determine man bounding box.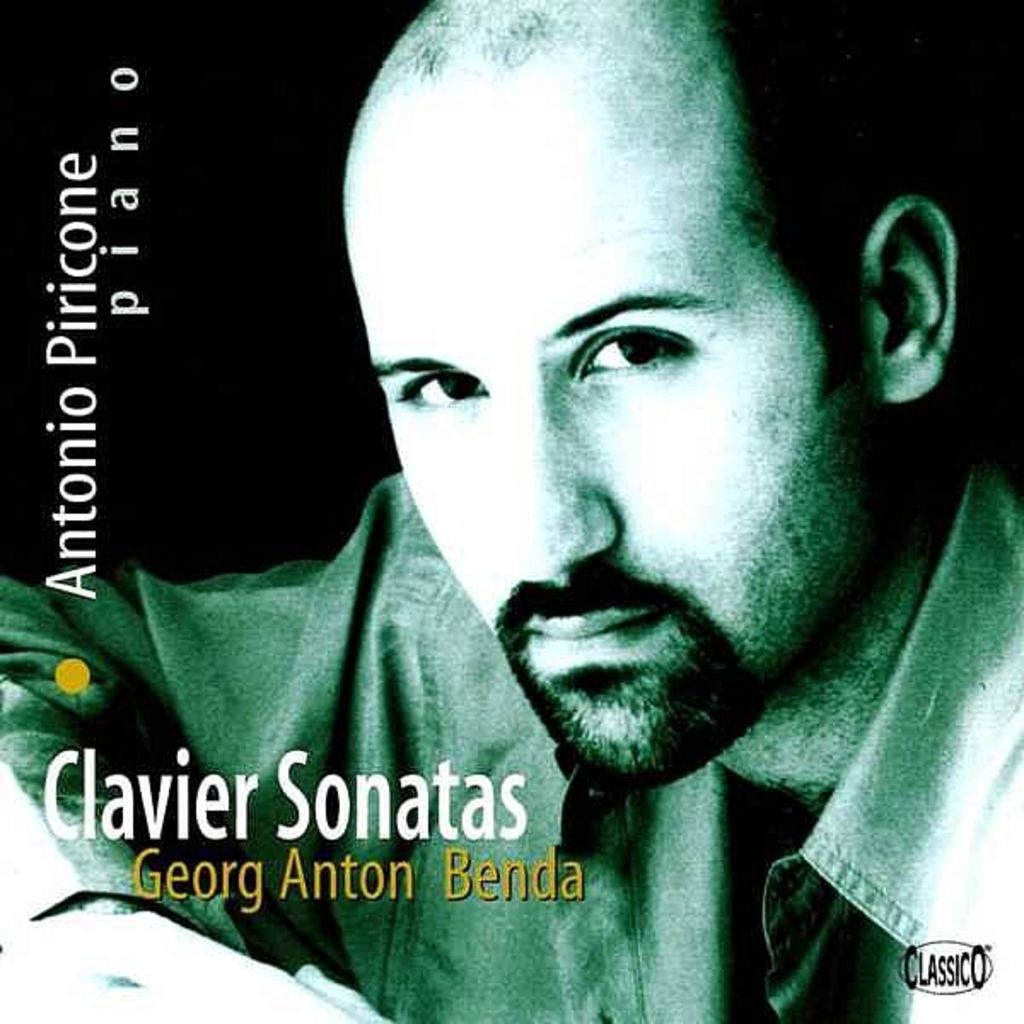
Determined: rect(0, 2, 1022, 1019).
